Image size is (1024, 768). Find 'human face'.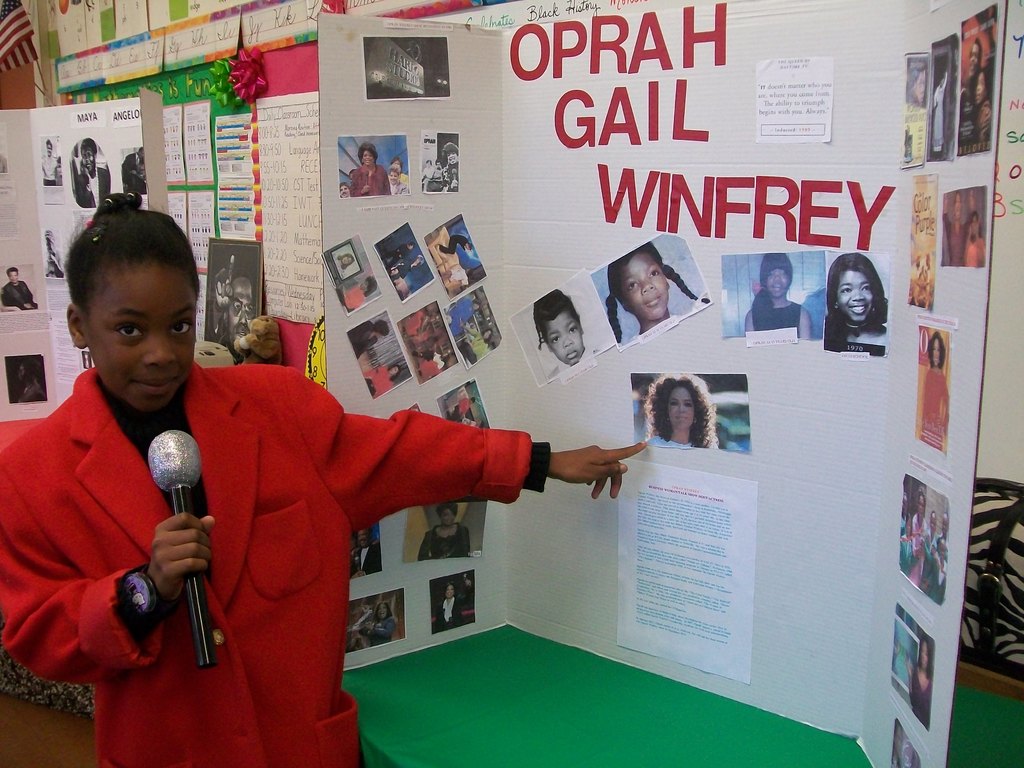
546, 309, 583, 367.
